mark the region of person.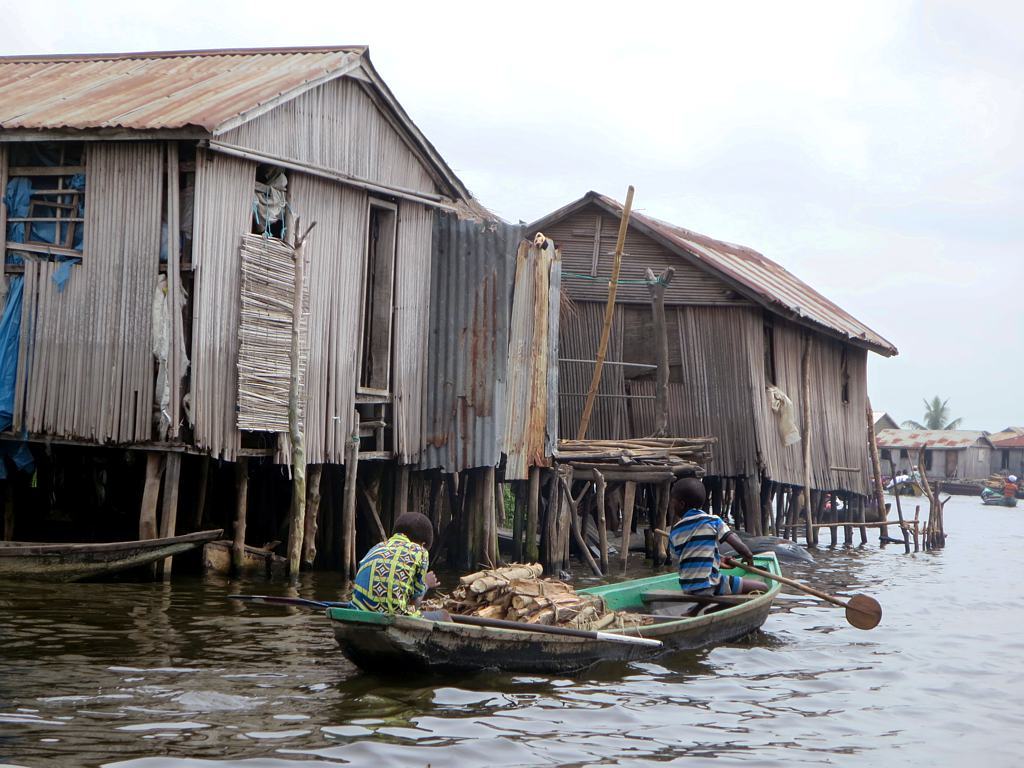
Region: rect(889, 470, 901, 482).
